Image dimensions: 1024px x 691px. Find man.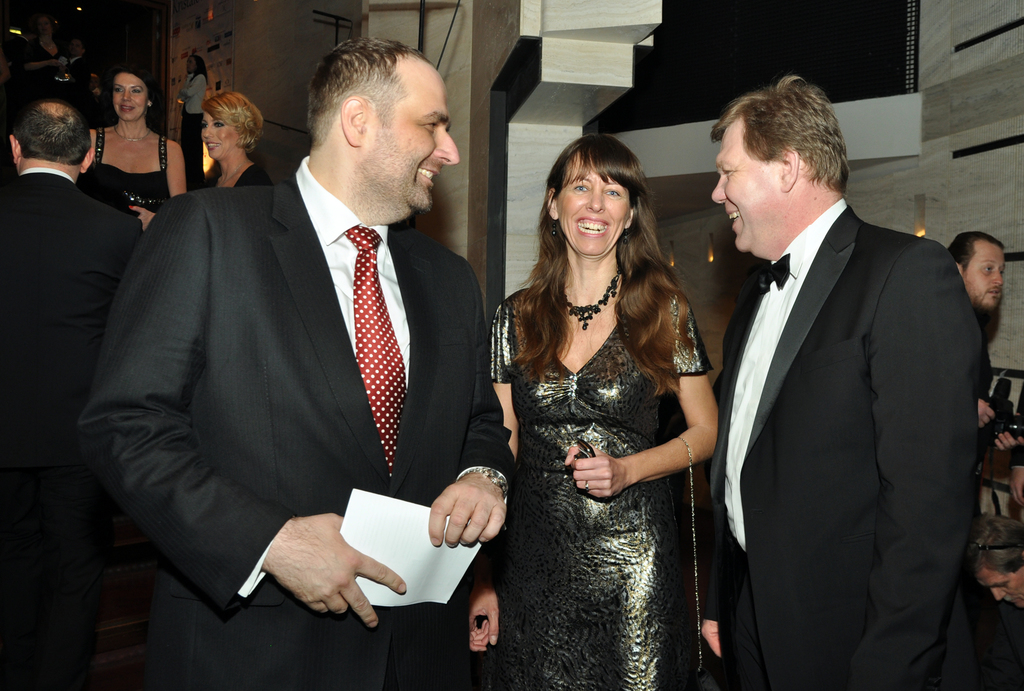
0 102 136 690.
